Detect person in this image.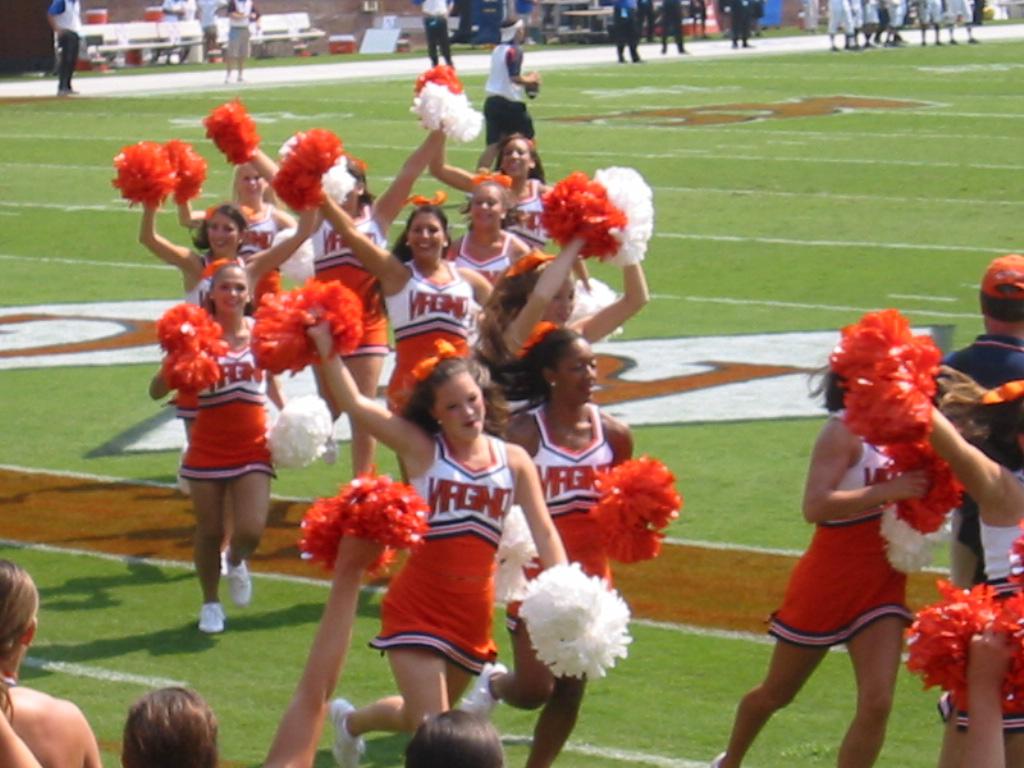
Detection: box(890, 371, 1023, 767).
